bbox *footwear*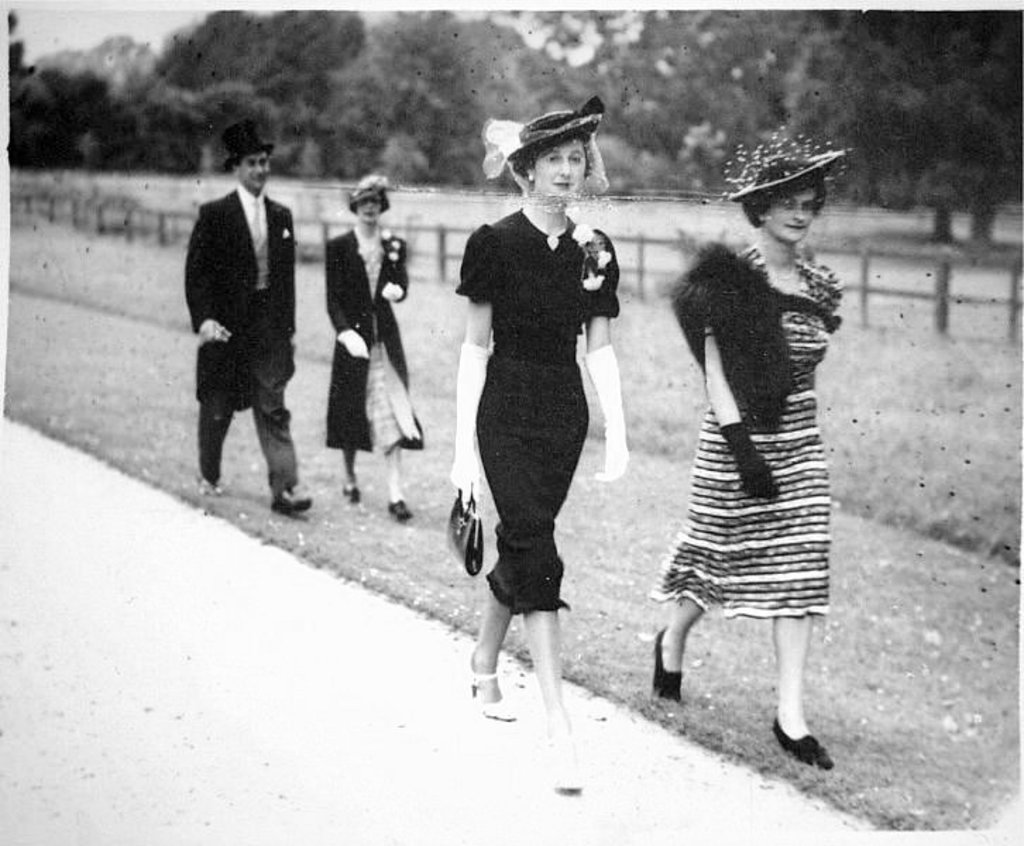
468:675:522:725
